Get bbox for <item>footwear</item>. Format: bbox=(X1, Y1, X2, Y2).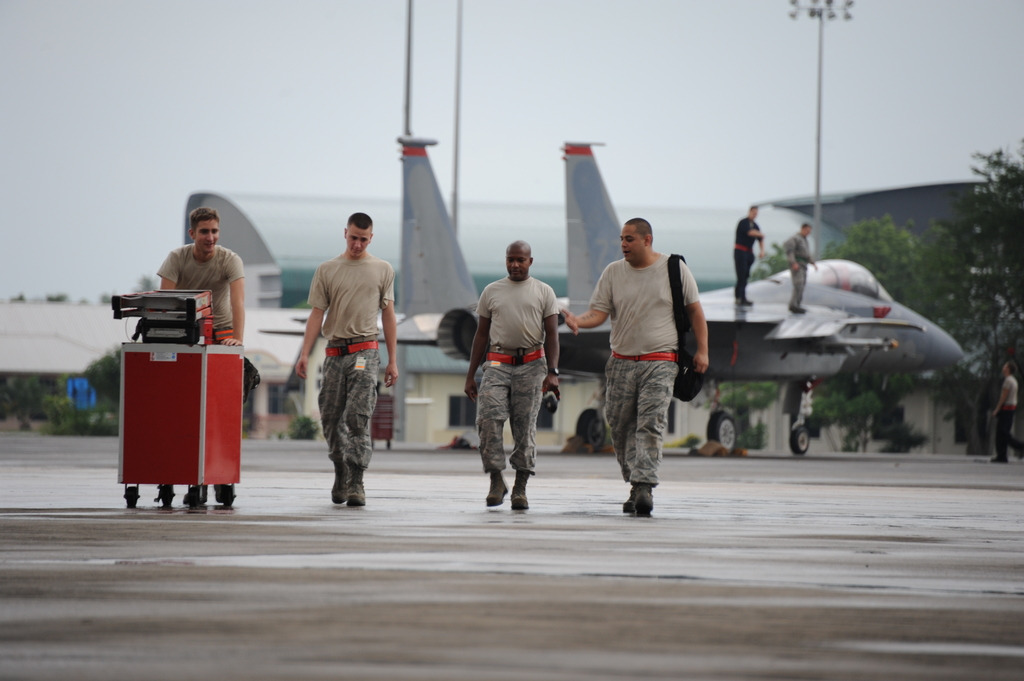
bbox=(621, 459, 680, 522).
